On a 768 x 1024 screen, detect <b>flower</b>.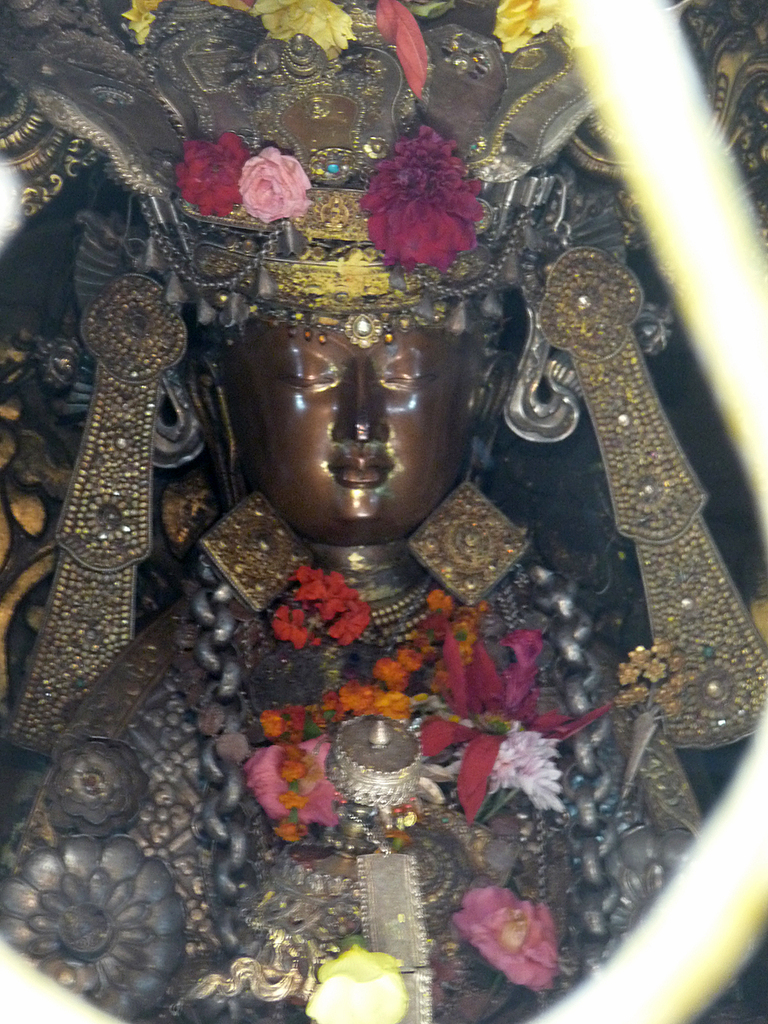
crop(489, 0, 578, 60).
